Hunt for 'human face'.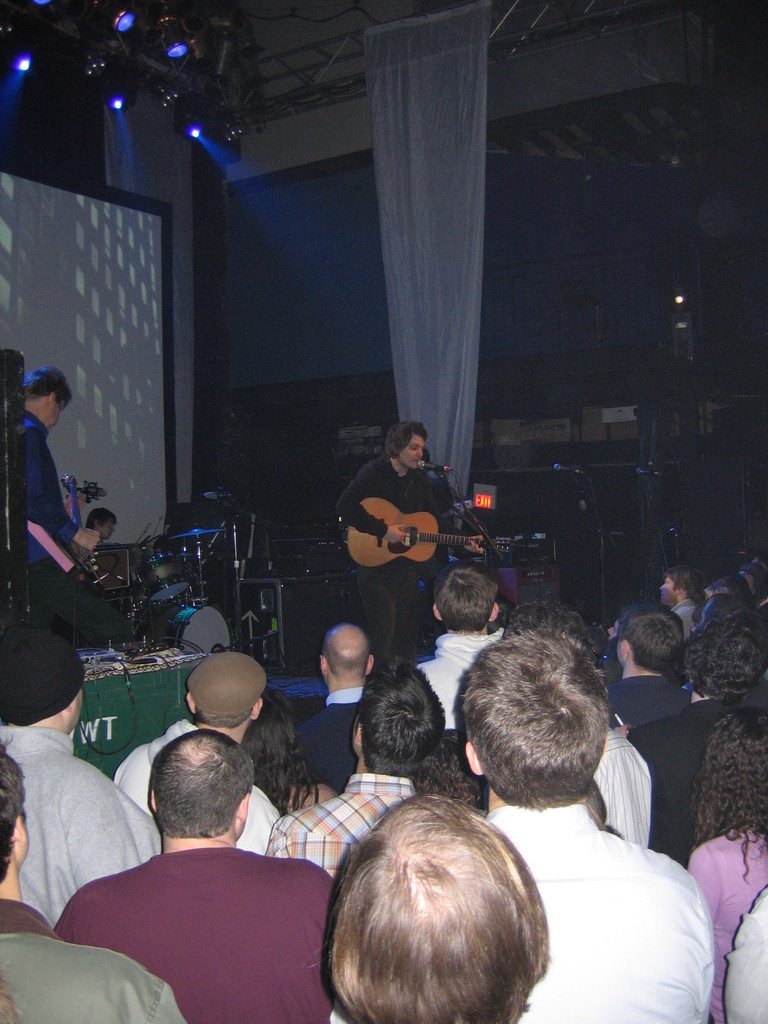
Hunted down at rect(41, 402, 67, 428).
